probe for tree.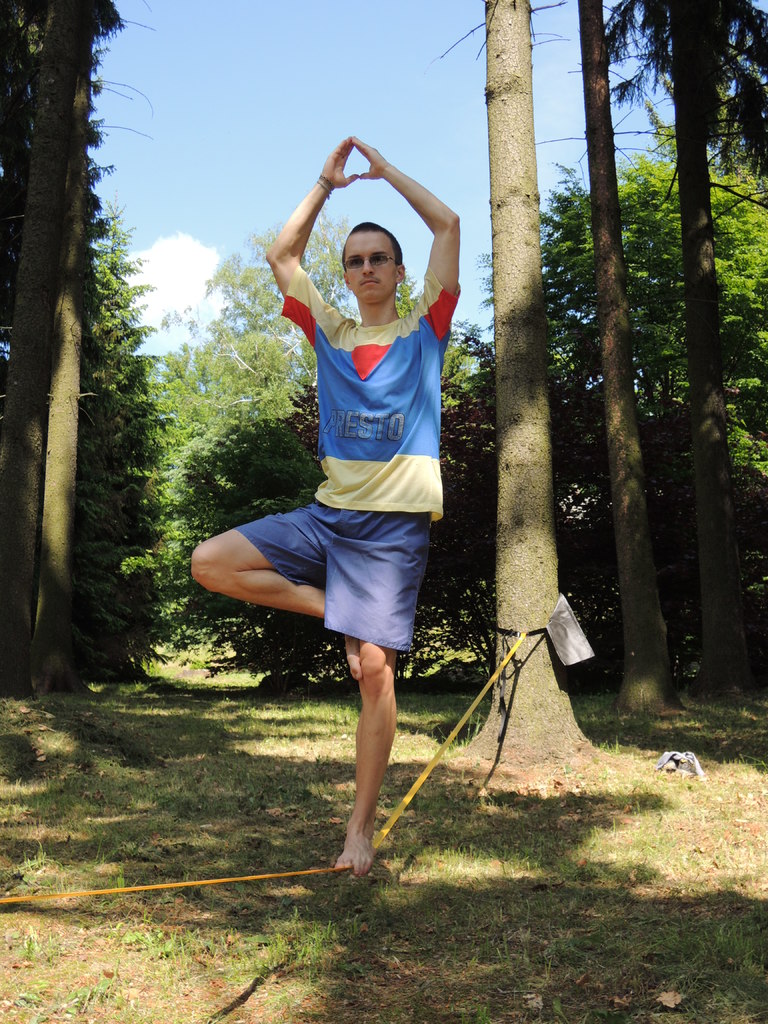
Probe result: 0,0,148,704.
